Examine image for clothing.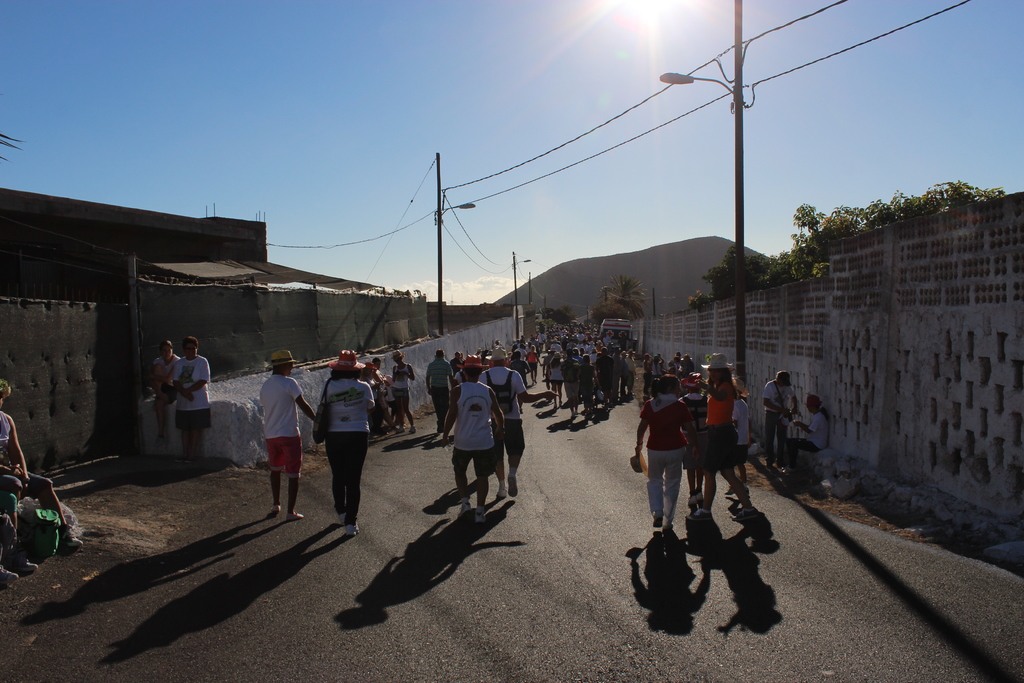
Examination result: [x1=598, y1=358, x2=617, y2=393].
